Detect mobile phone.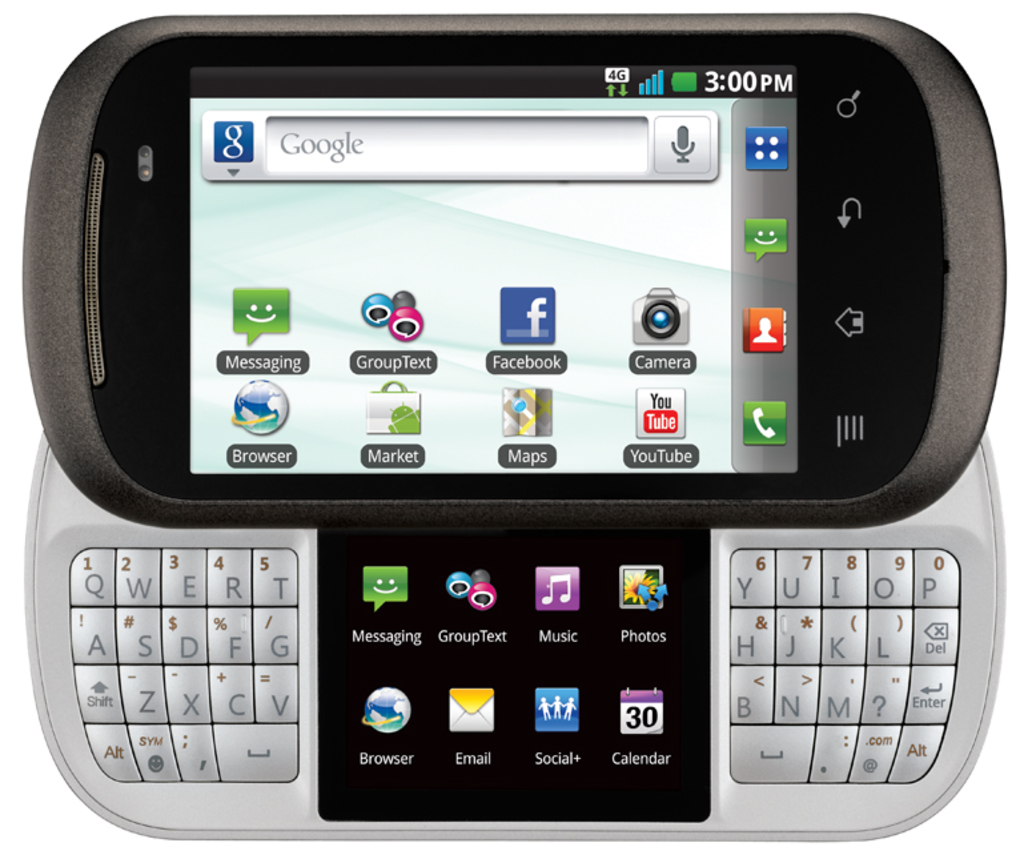
Detected at <region>21, 7, 1012, 531</region>.
